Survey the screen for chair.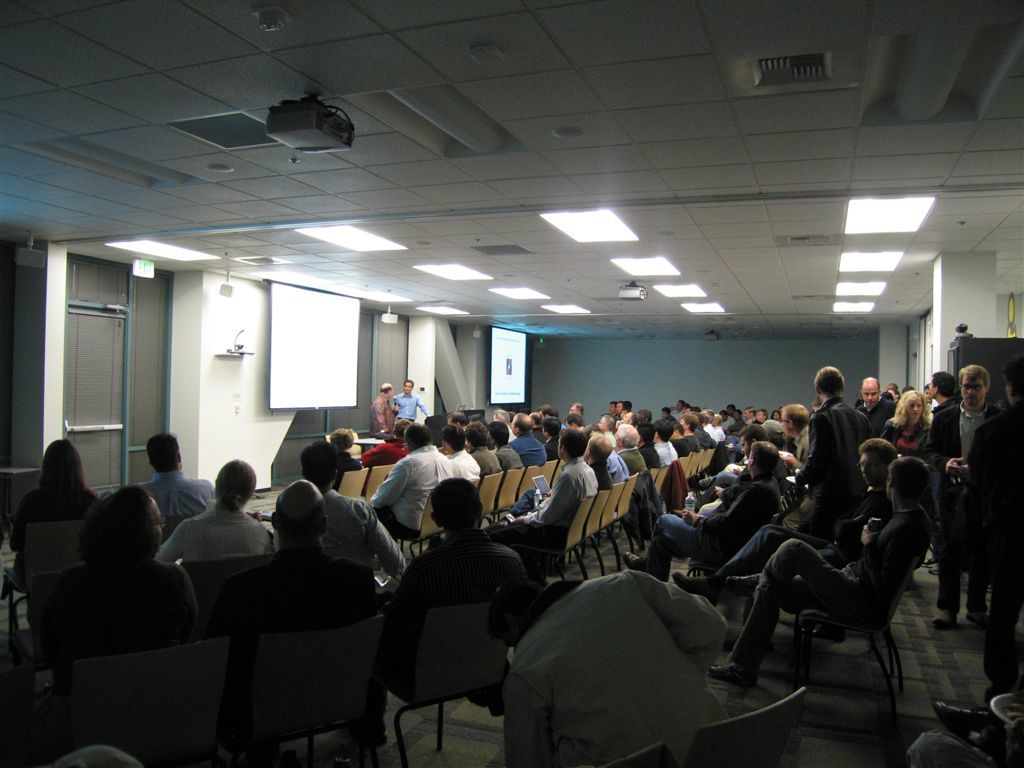
Survey found: 383:598:499:767.
